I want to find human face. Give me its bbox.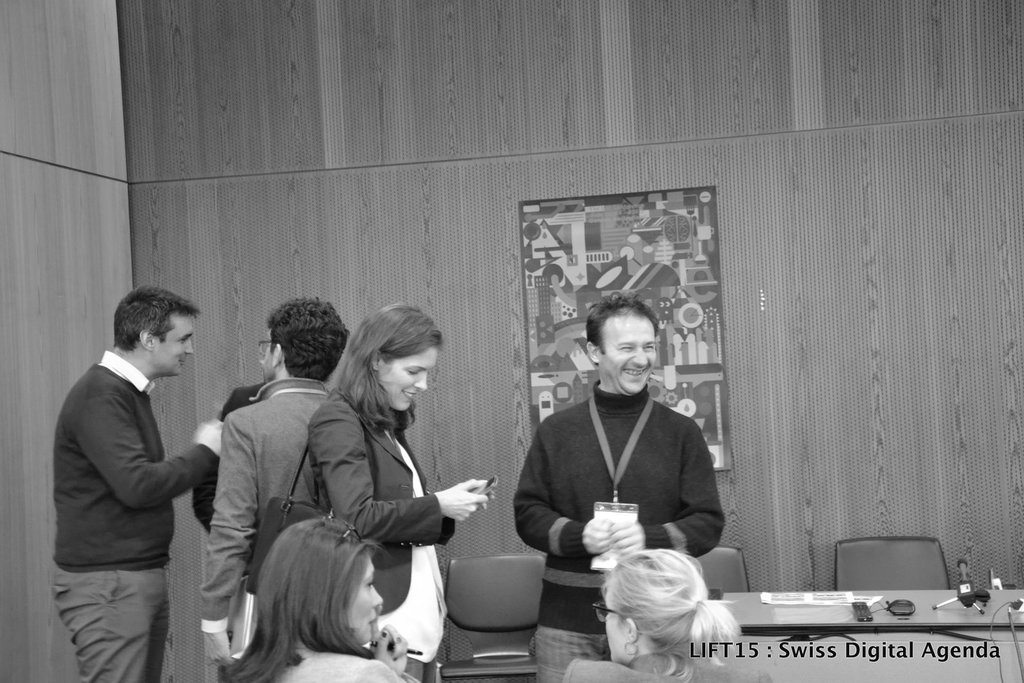
[351, 554, 378, 640].
